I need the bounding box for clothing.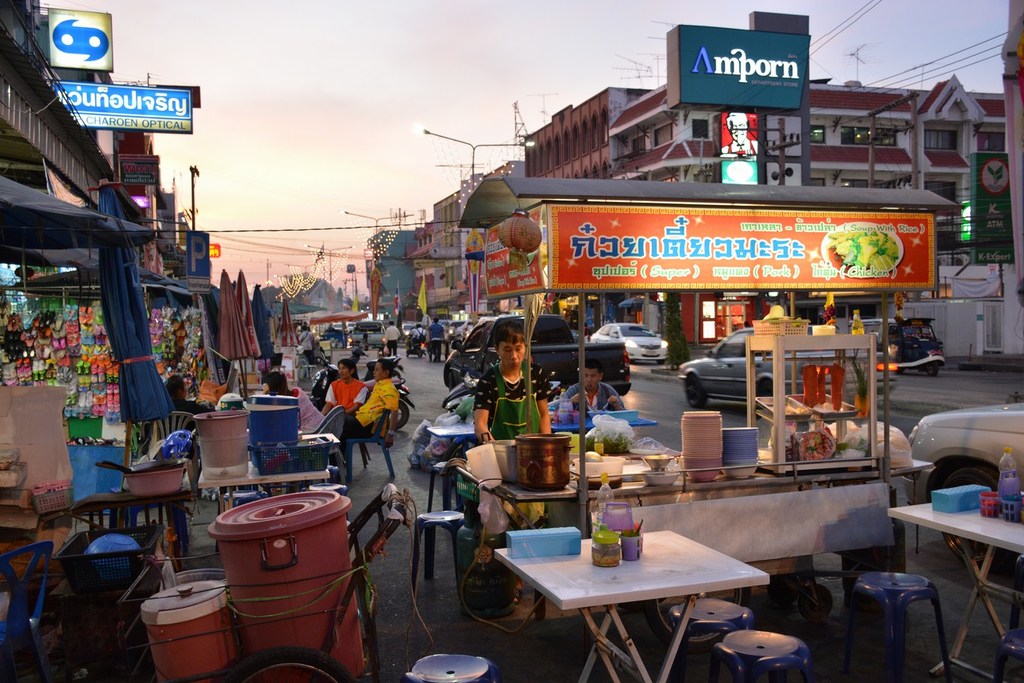
Here it is: region(426, 319, 444, 359).
